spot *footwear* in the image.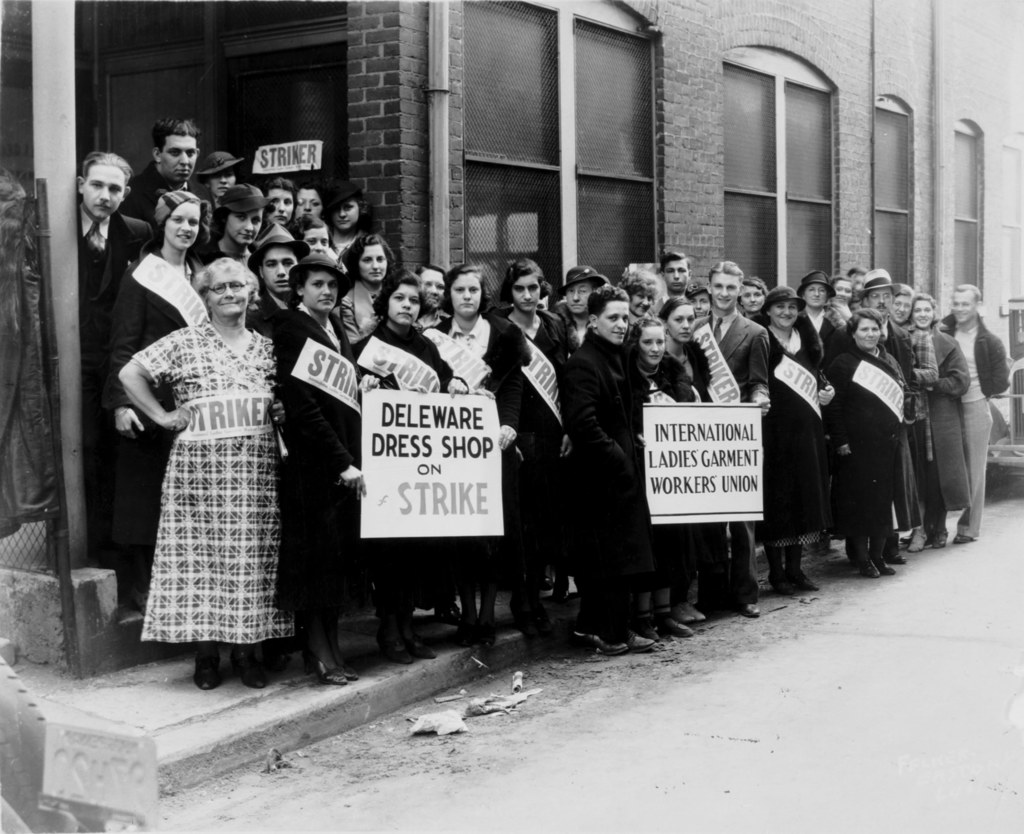
*footwear* found at box=[393, 598, 440, 659].
